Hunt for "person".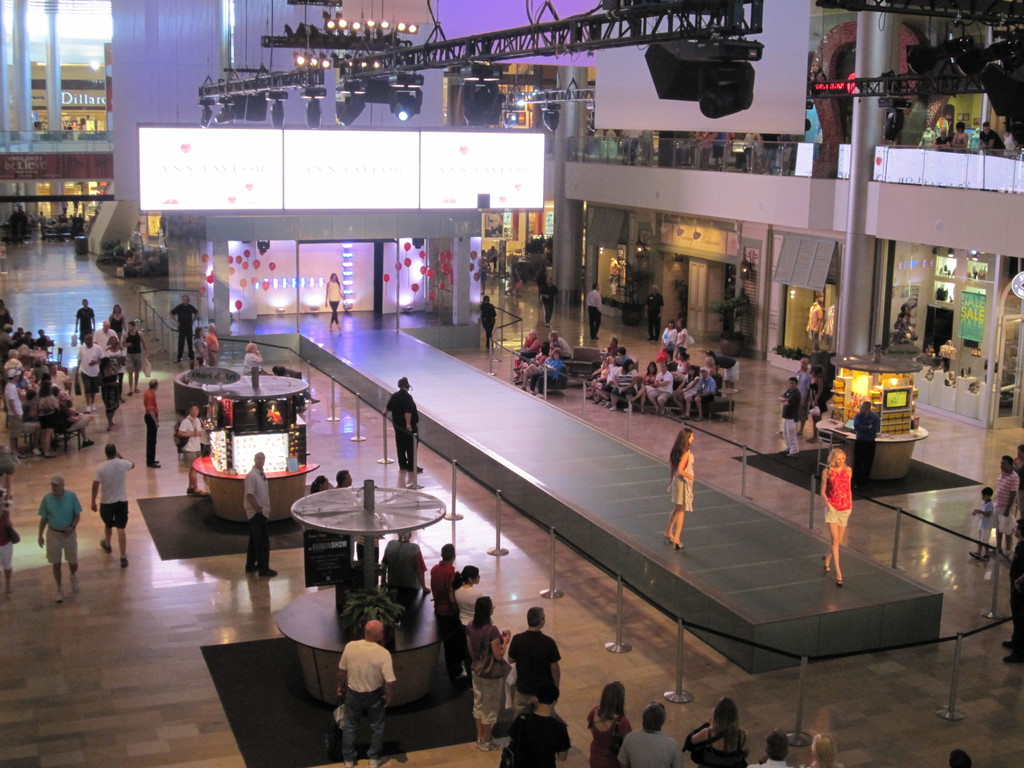
Hunted down at x1=587, y1=682, x2=634, y2=767.
